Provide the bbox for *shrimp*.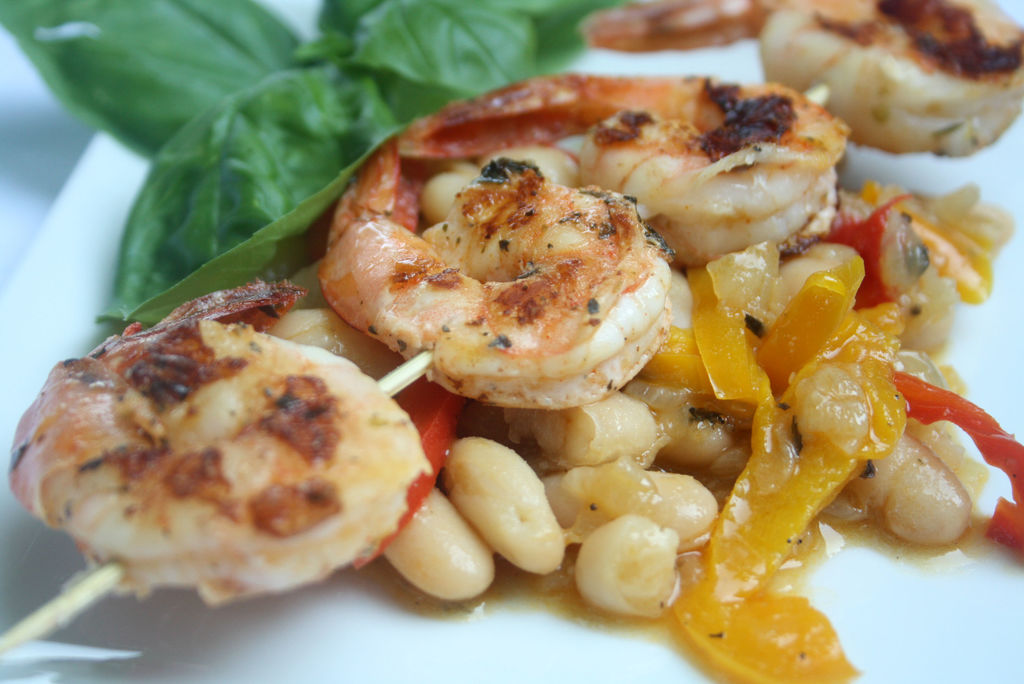
(581, 0, 1017, 152).
